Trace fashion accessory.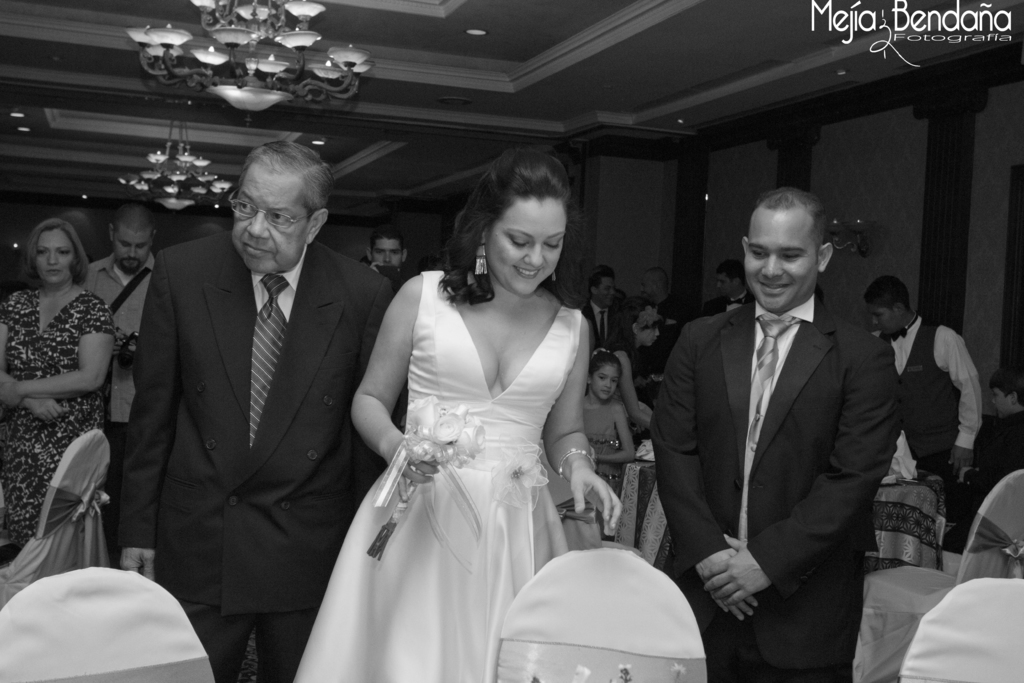
Traced to {"left": 637, "top": 306, "right": 661, "bottom": 332}.
